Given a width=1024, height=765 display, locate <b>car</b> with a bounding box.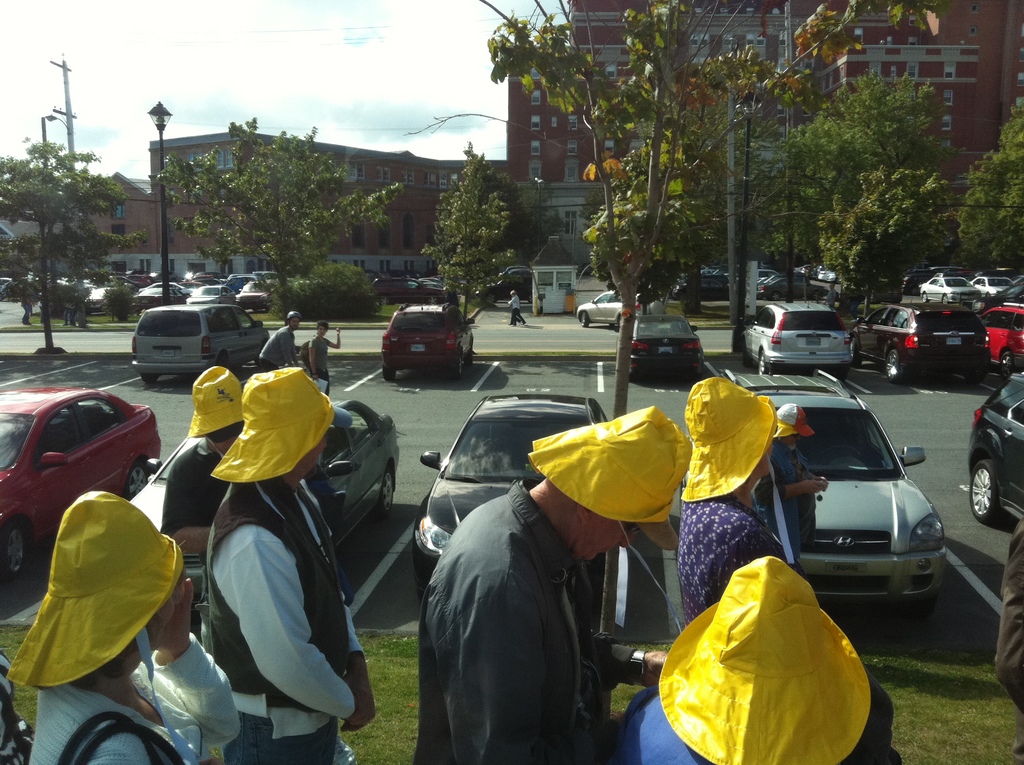
Located: bbox=(1004, 276, 1023, 300).
